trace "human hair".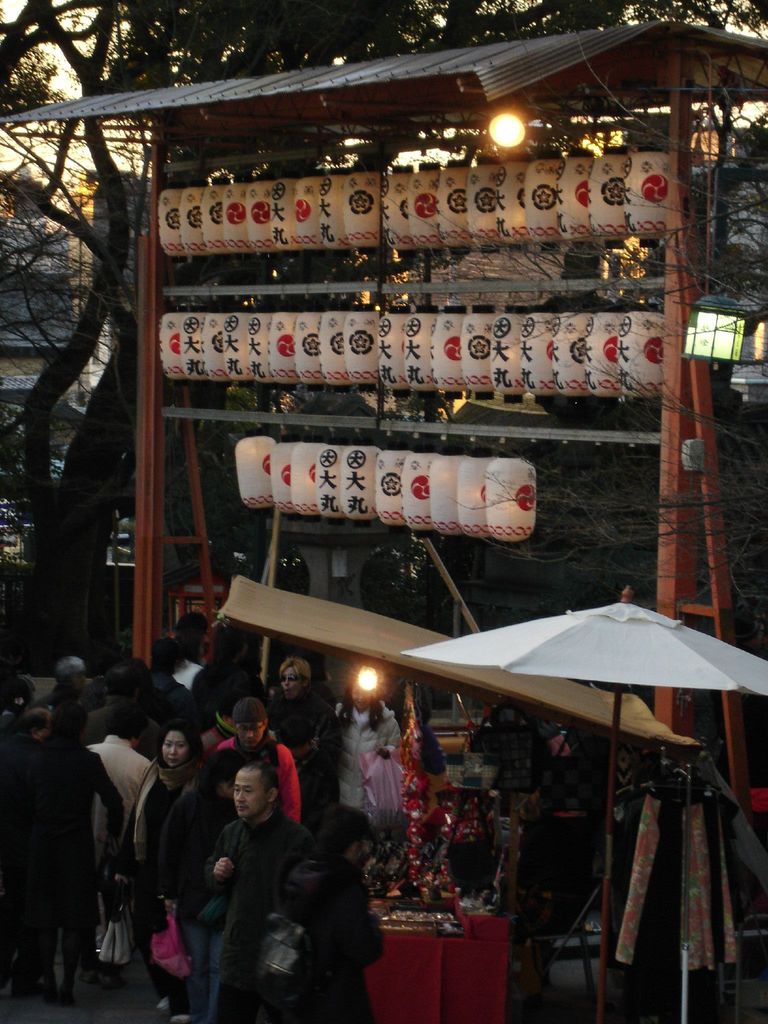
Traced to x1=152 y1=723 x2=197 y2=758.
